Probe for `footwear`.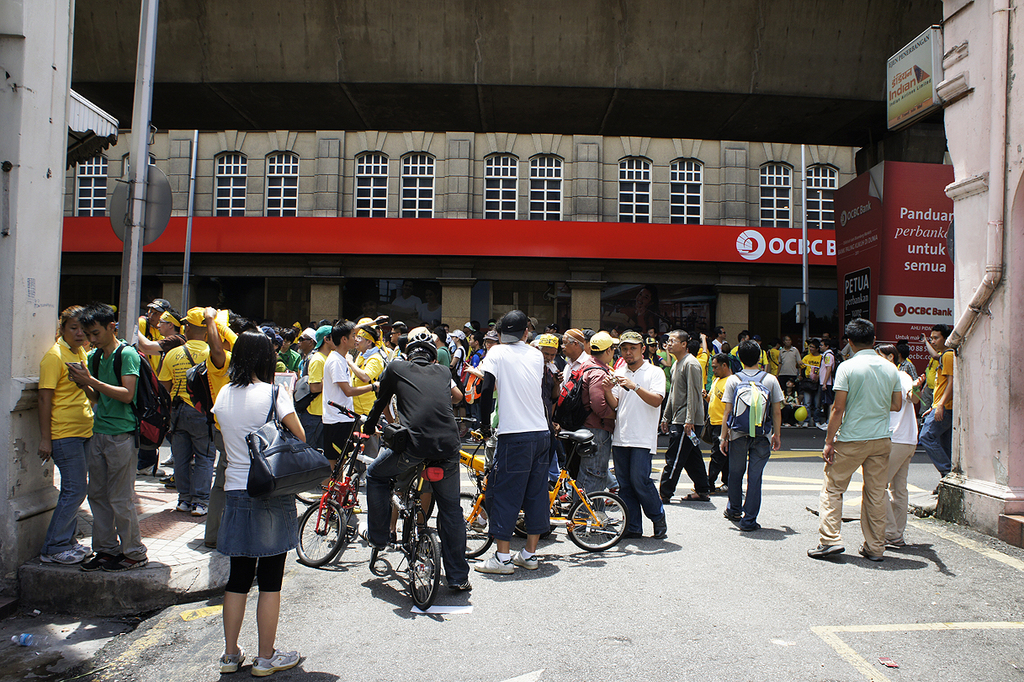
Probe result: Rect(508, 553, 540, 567).
